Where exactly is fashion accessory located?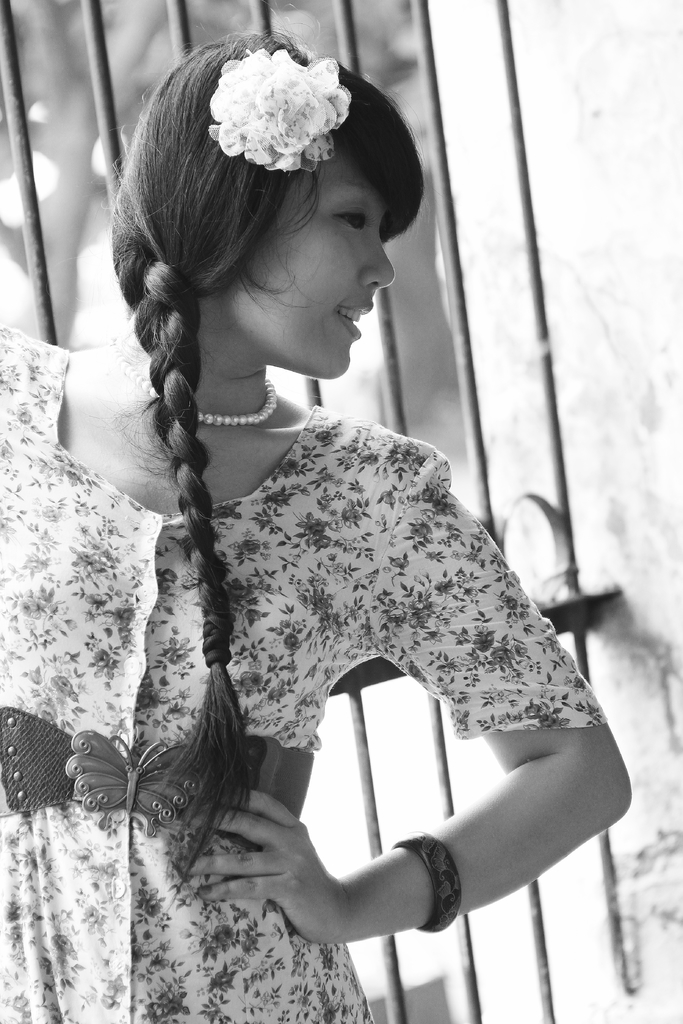
Its bounding box is l=200, t=45, r=356, b=179.
